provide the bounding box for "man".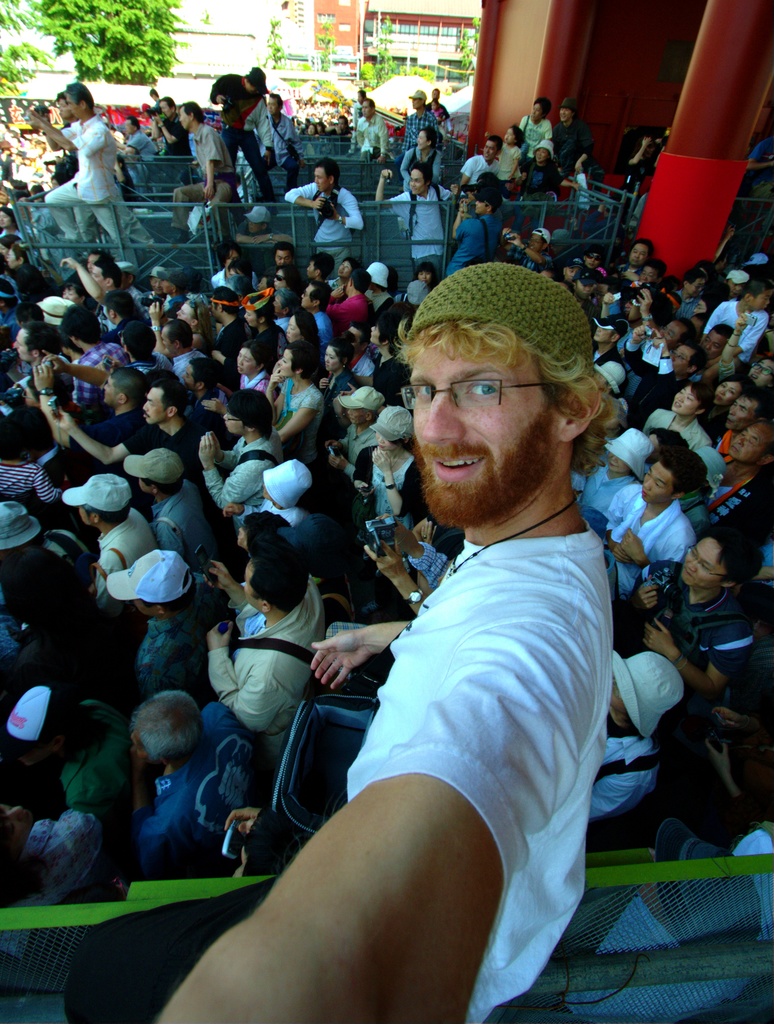
(x1=205, y1=543, x2=354, y2=731).
